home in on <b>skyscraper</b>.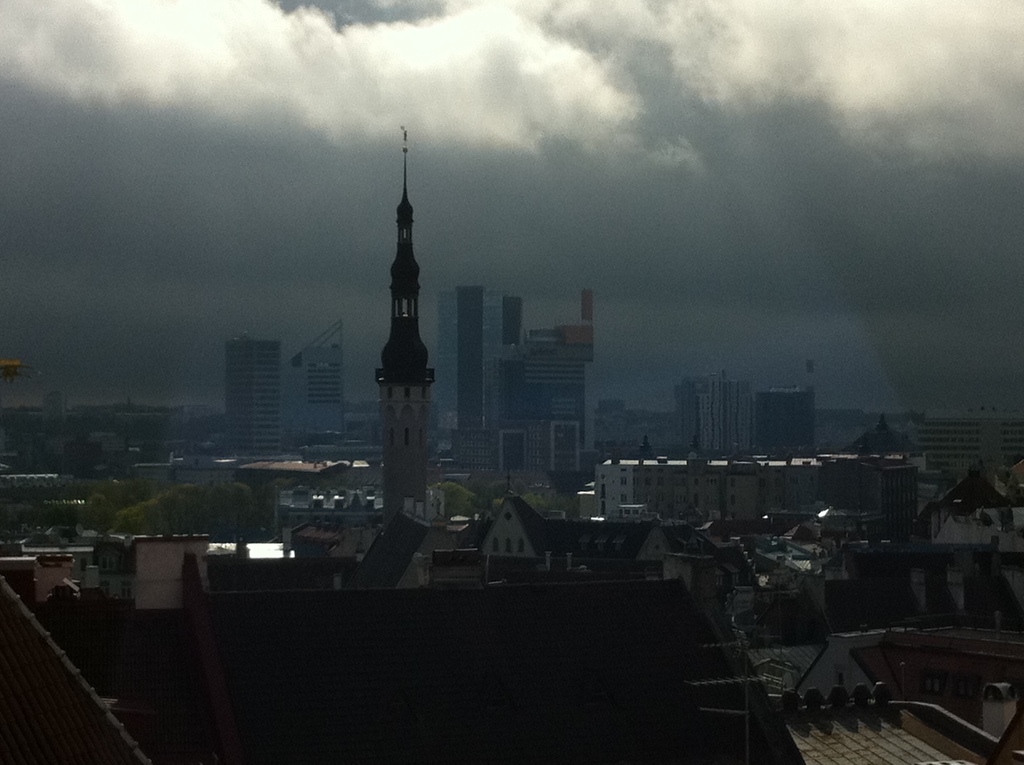
Homed in at left=749, top=380, right=827, bottom=455.
